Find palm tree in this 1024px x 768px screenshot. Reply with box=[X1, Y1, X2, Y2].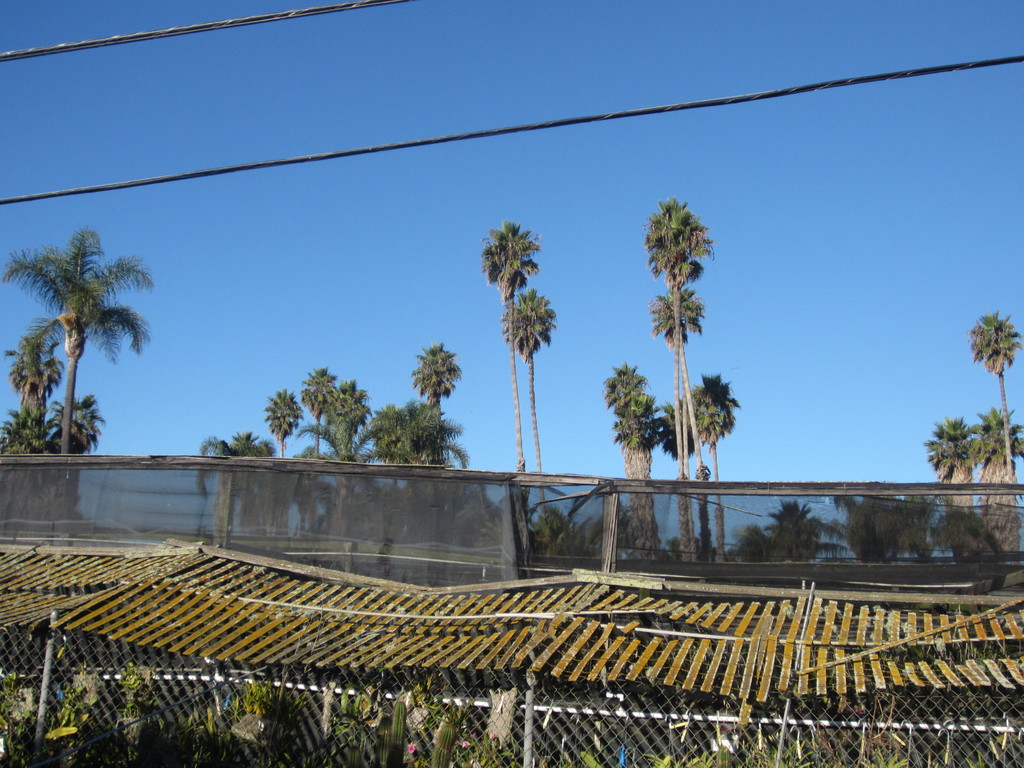
box=[415, 340, 452, 460].
